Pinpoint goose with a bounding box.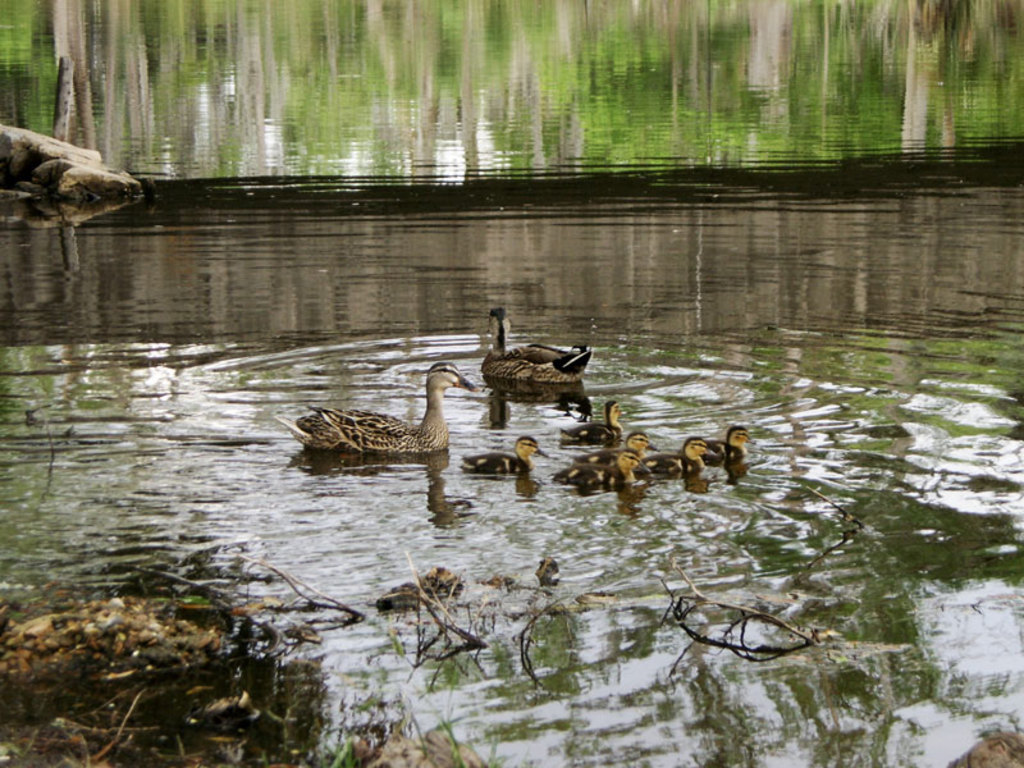
box=[662, 429, 717, 485].
